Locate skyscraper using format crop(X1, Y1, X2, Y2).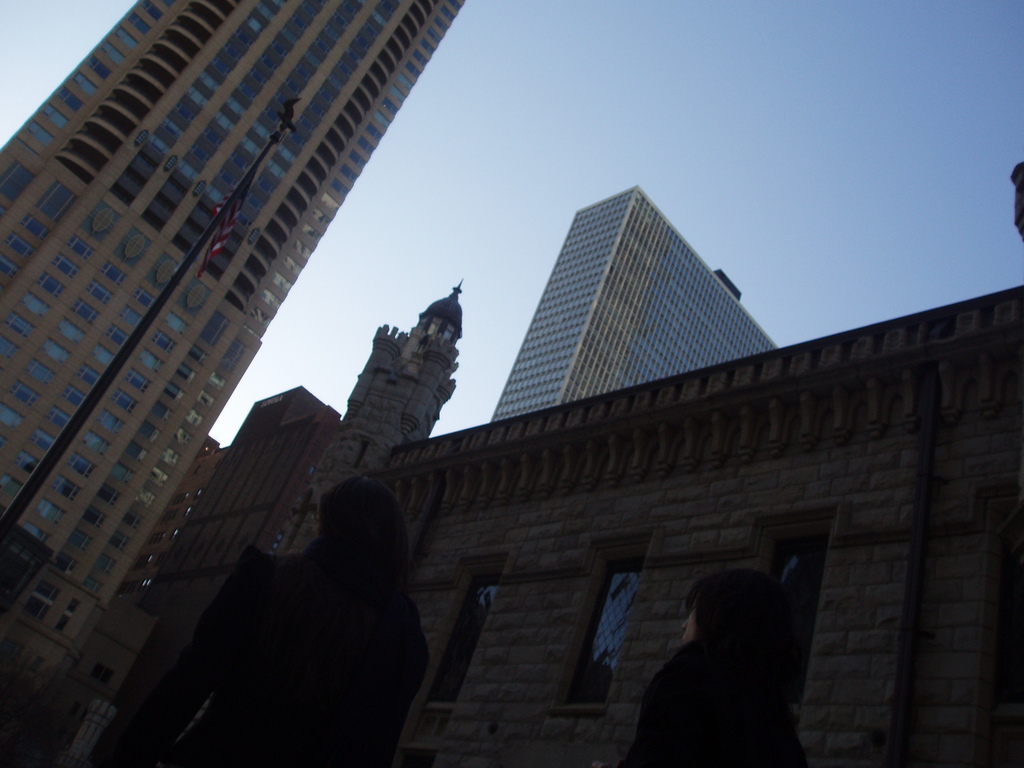
crop(491, 191, 781, 421).
